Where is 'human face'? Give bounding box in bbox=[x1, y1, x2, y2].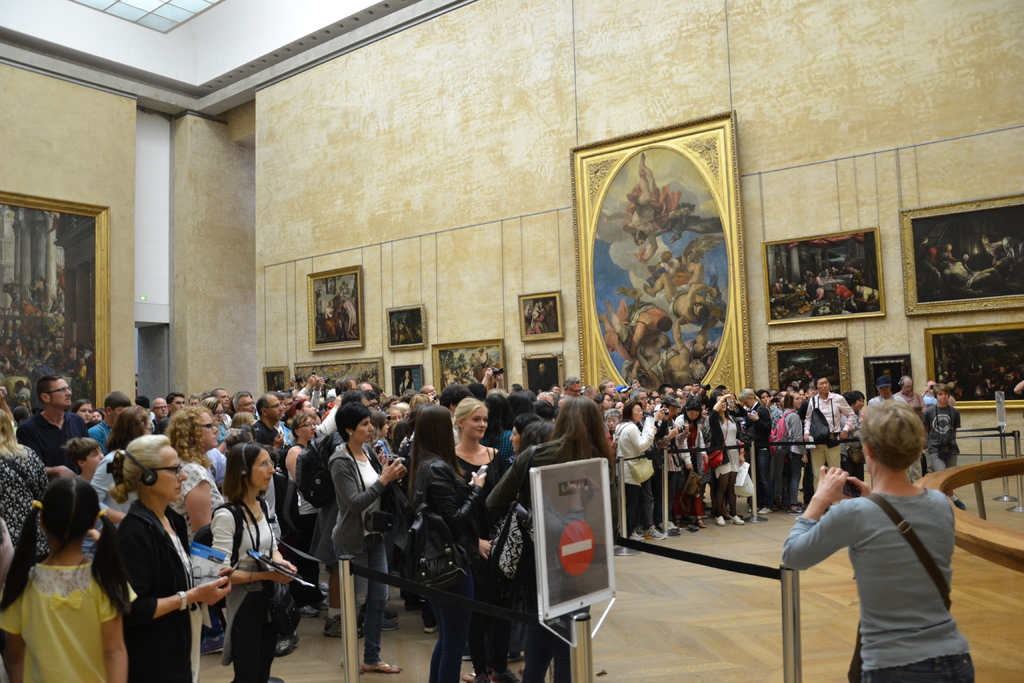
bbox=[214, 388, 231, 411].
